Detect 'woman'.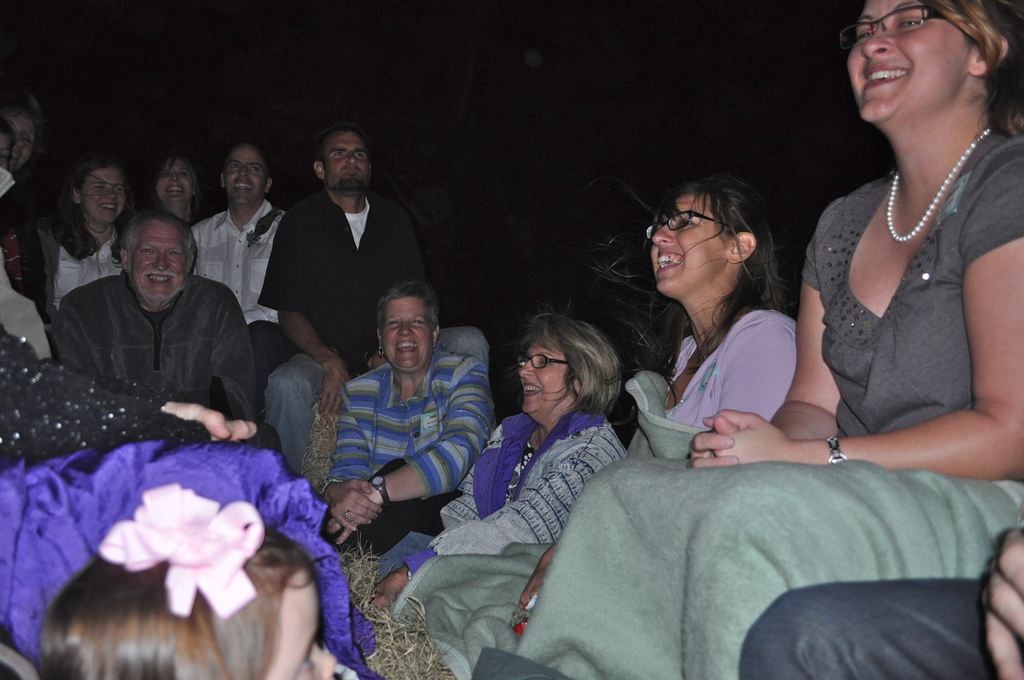
Detected at (148, 151, 211, 234).
